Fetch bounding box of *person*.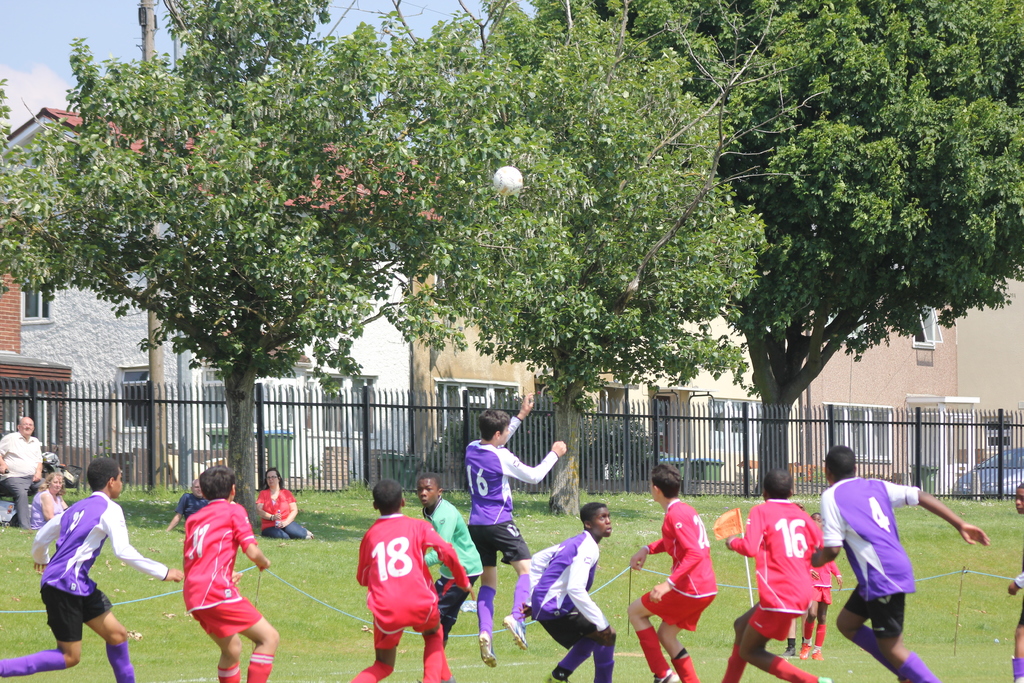
Bbox: bbox=[171, 470, 264, 671].
